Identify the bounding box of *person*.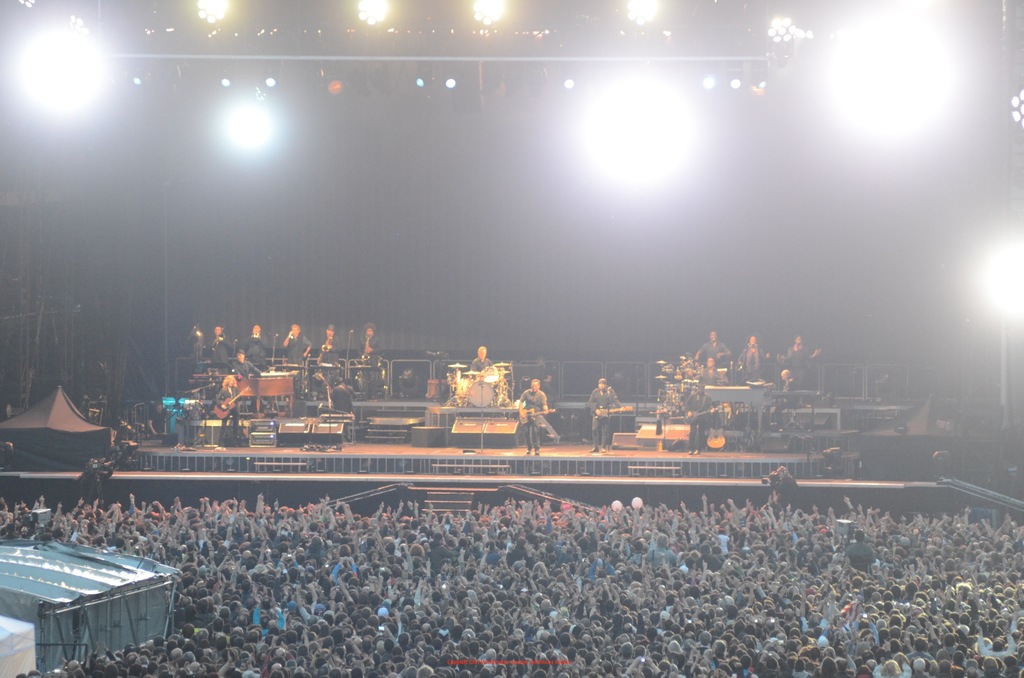
detection(148, 401, 170, 434).
